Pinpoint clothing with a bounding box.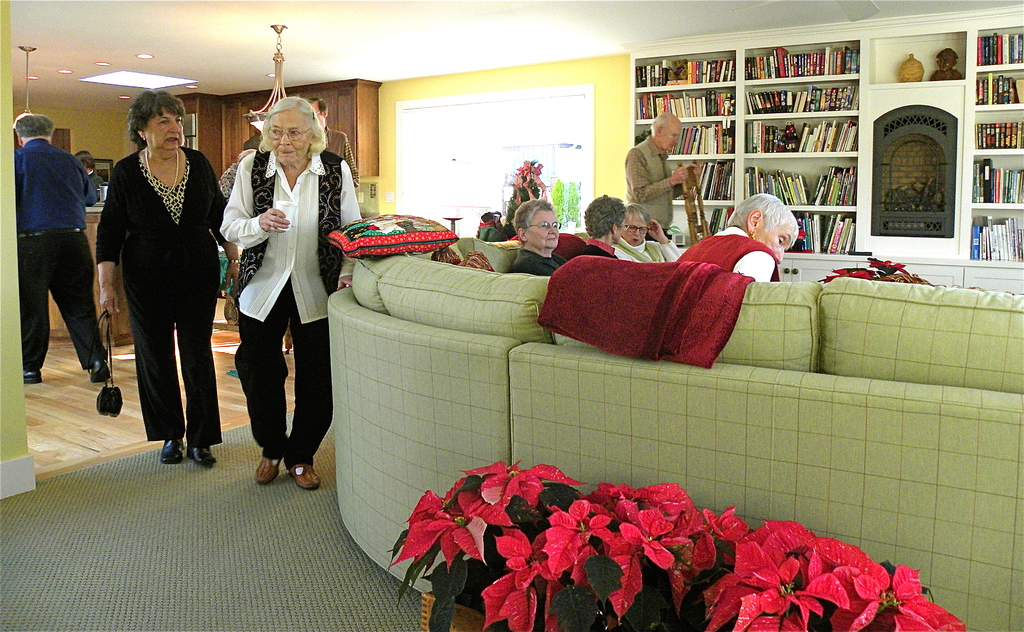
579 239 628 259.
